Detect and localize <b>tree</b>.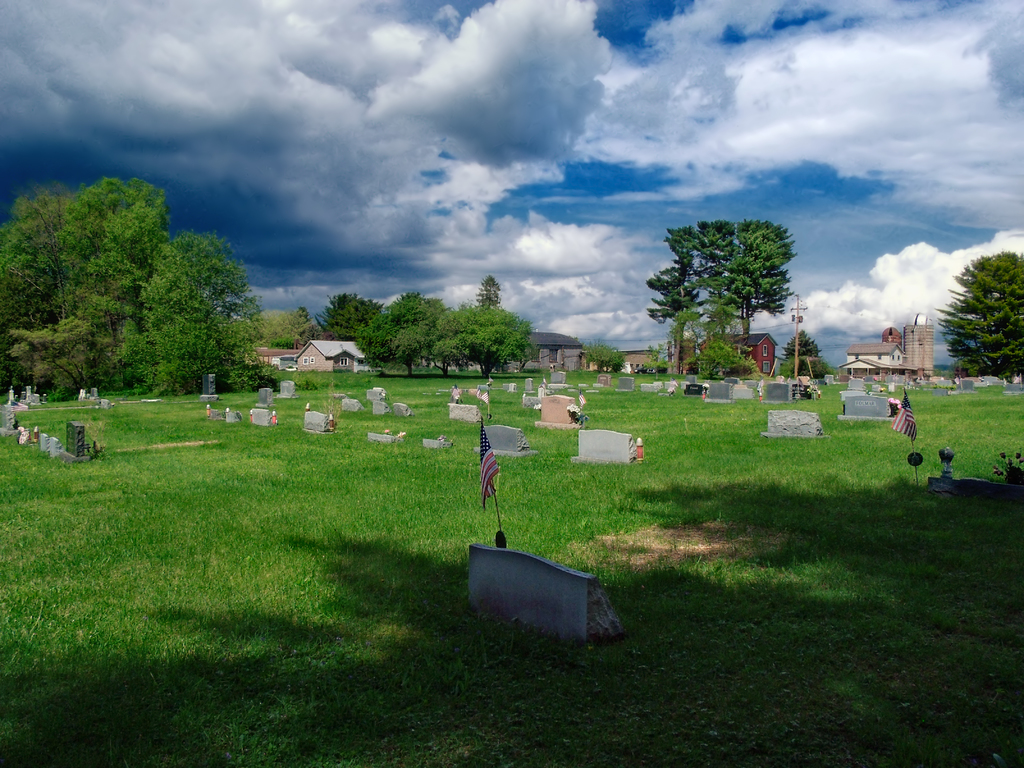
Localized at <bbox>358, 294, 452, 379</bbox>.
